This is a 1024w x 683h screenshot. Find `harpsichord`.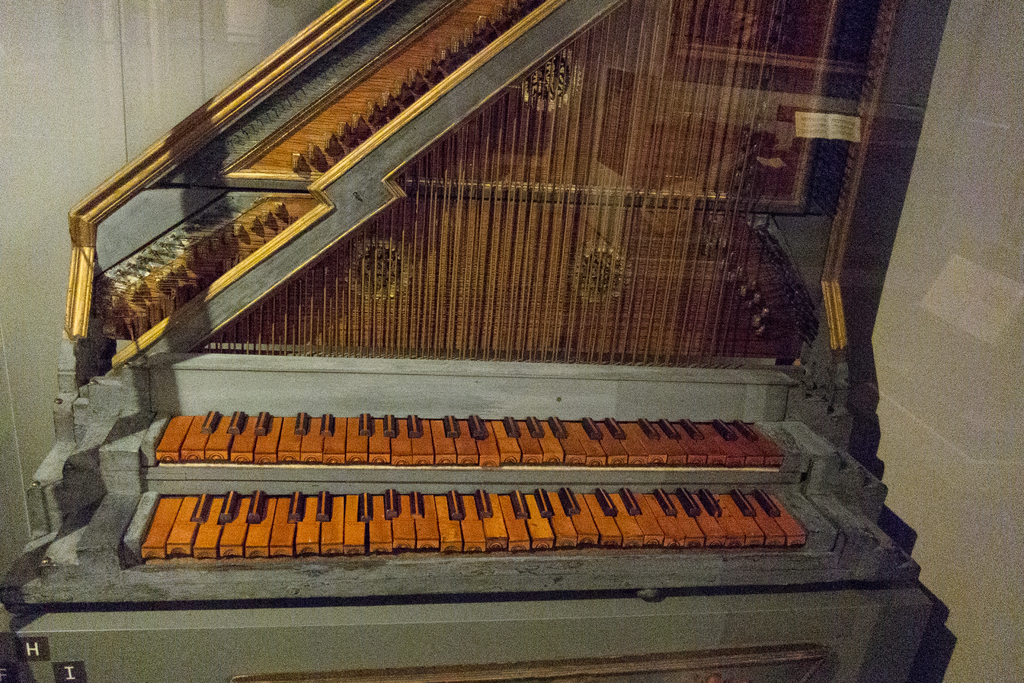
Bounding box: {"x1": 0, "y1": 0, "x2": 935, "y2": 682}.
